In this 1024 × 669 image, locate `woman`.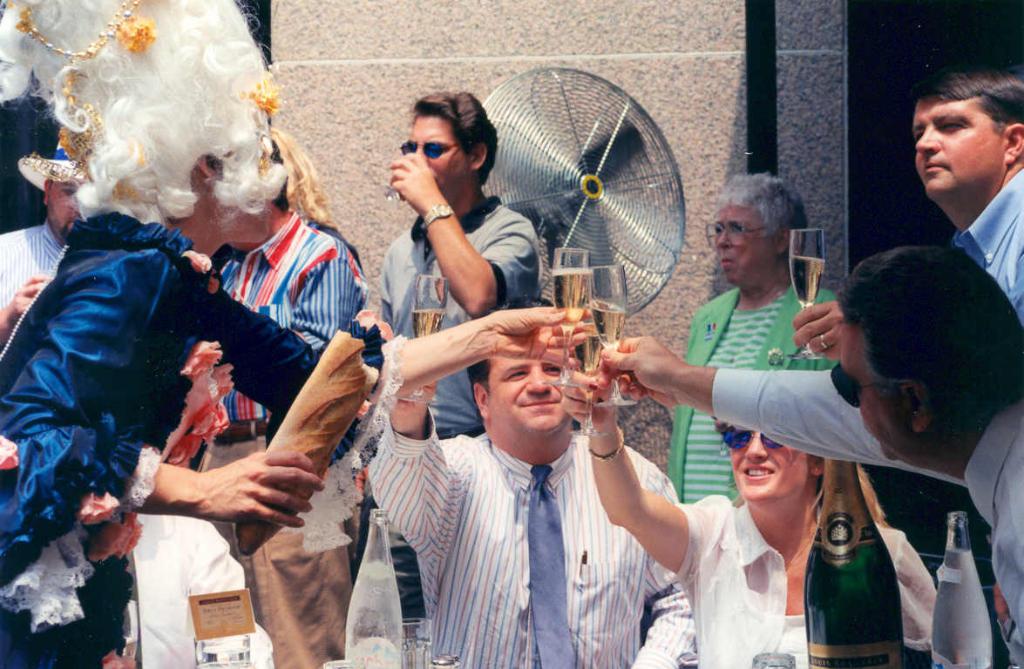
Bounding box: [left=551, top=350, right=946, bottom=668].
